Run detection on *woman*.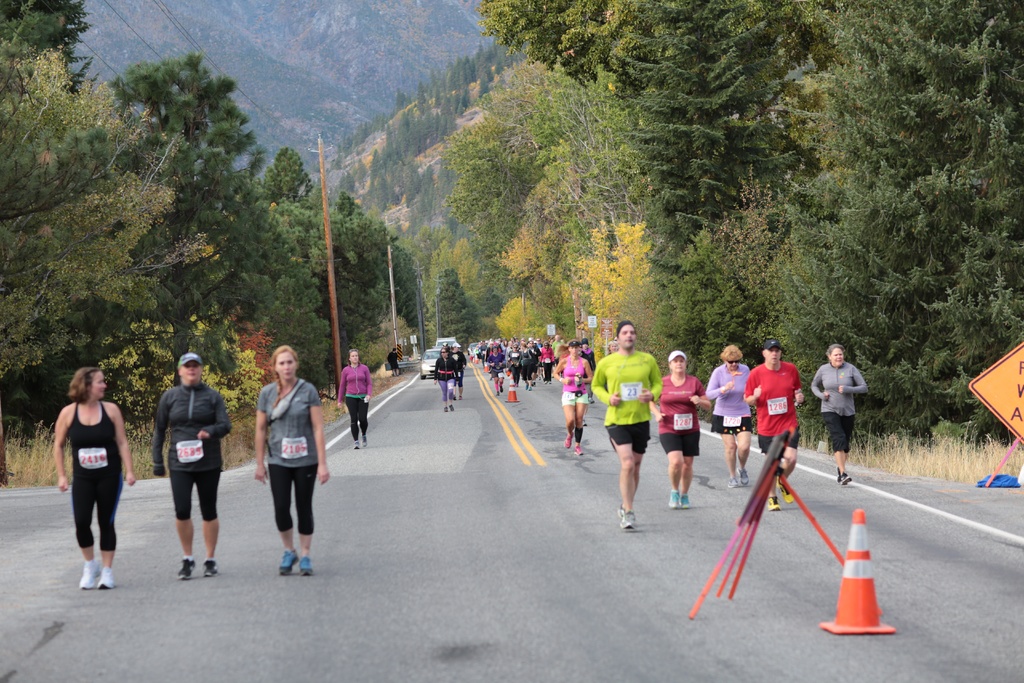
Result: left=449, top=343, right=468, bottom=402.
